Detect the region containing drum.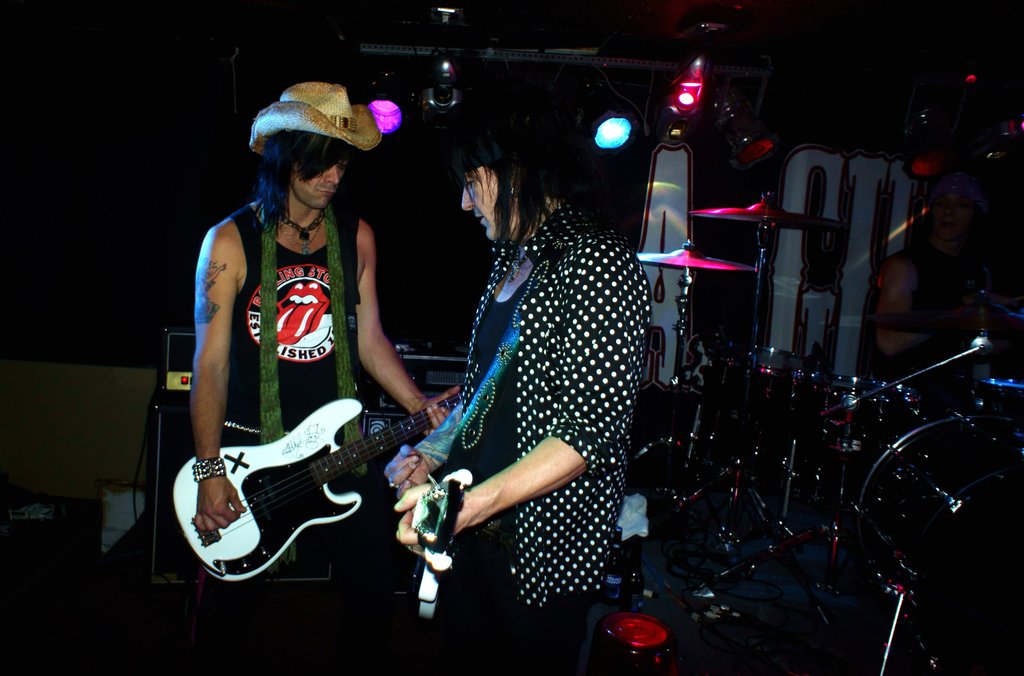
861/415/1022/657.
